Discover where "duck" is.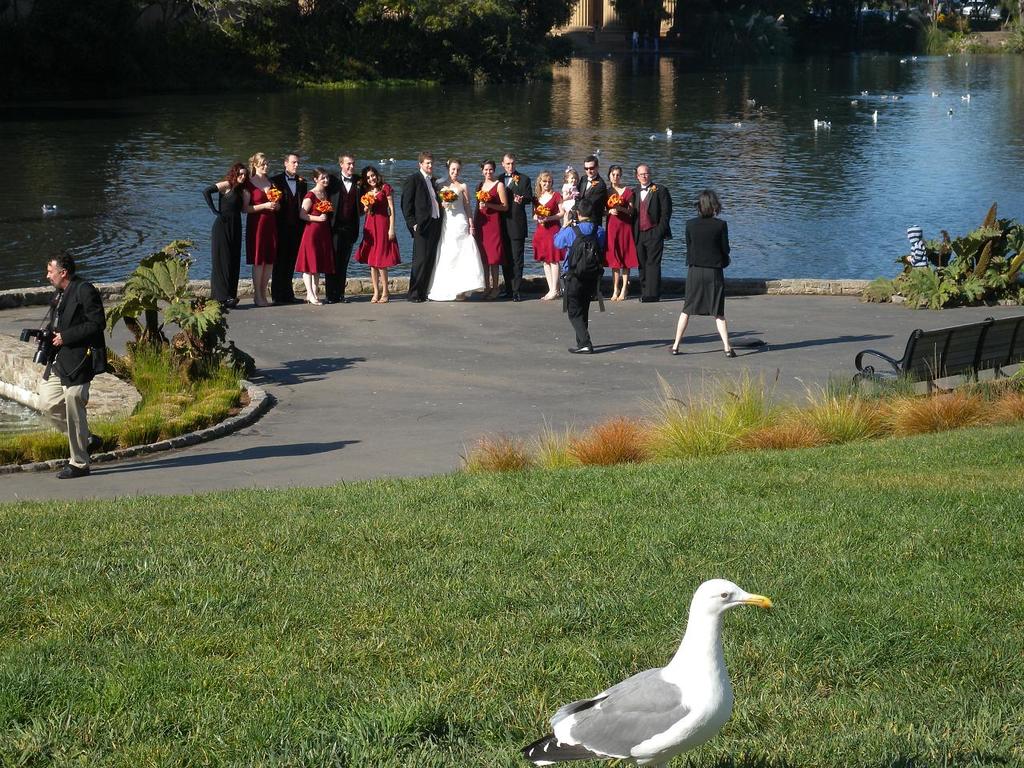
Discovered at [left=546, top=573, right=769, bottom=766].
